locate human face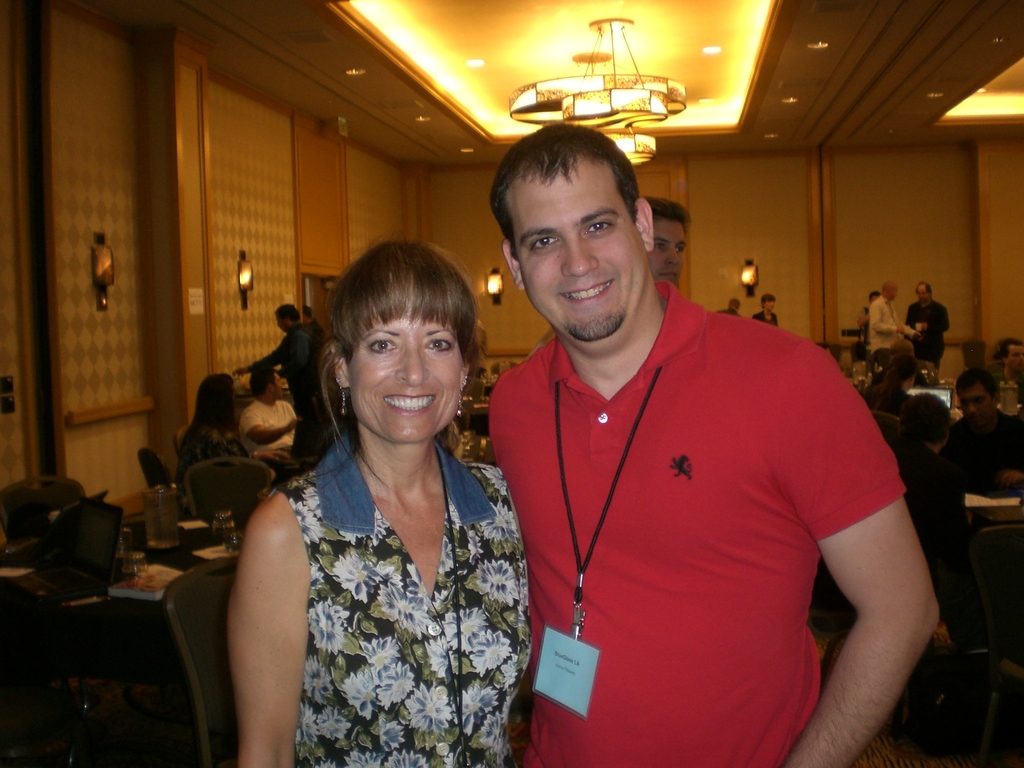
<bbox>509, 152, 650, 343</bbox>
